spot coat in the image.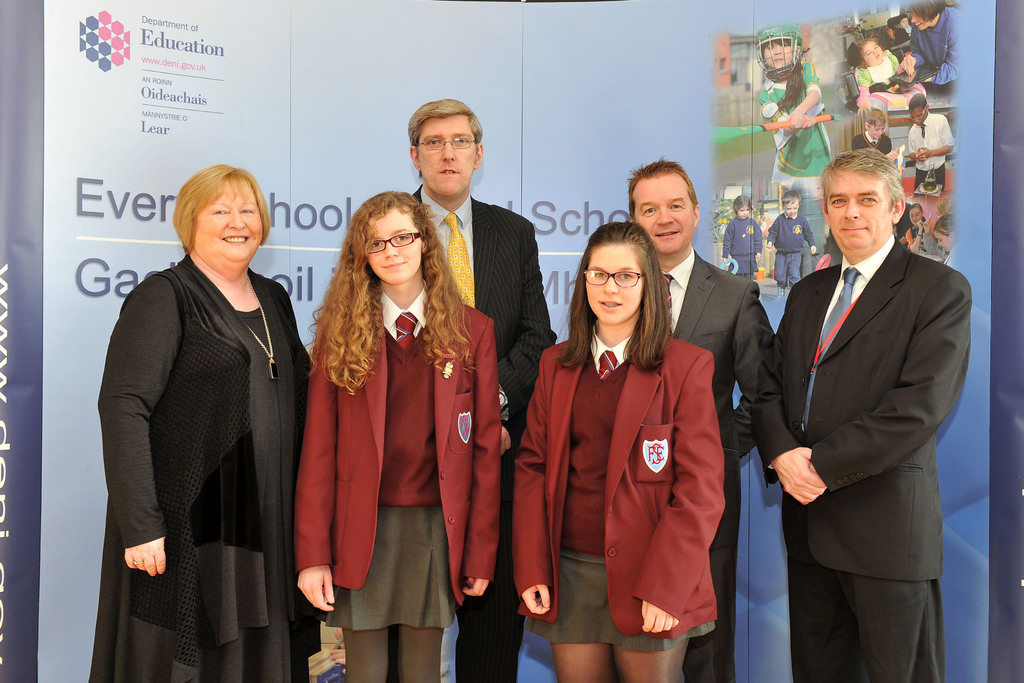
coat found at BBox(751, 245, 976, 592).
